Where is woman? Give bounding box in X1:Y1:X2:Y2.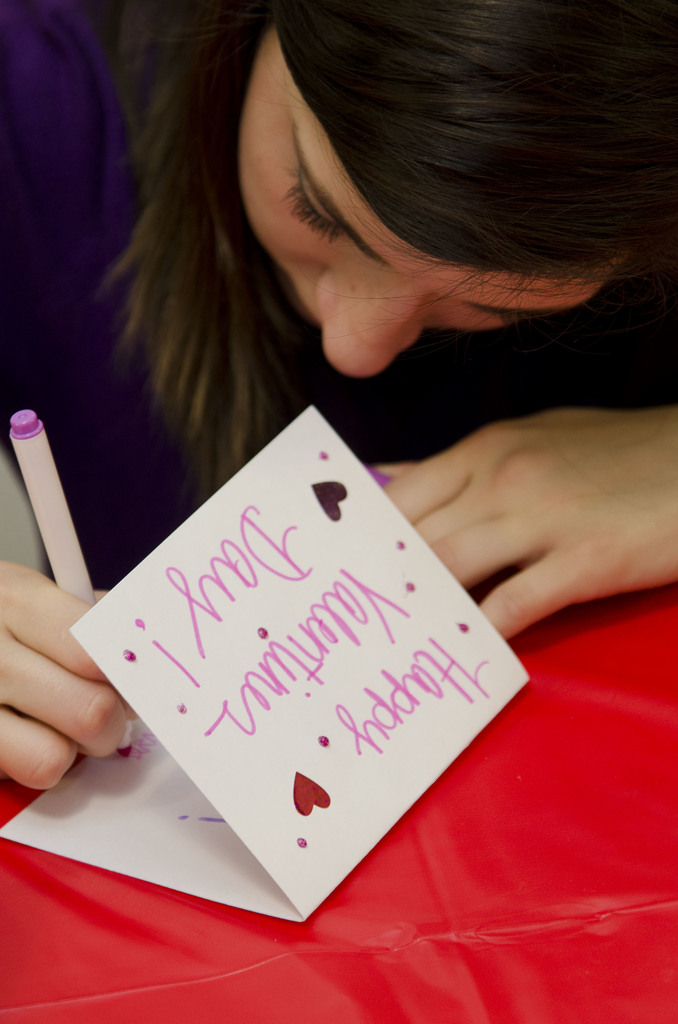
11:0:677:760.
